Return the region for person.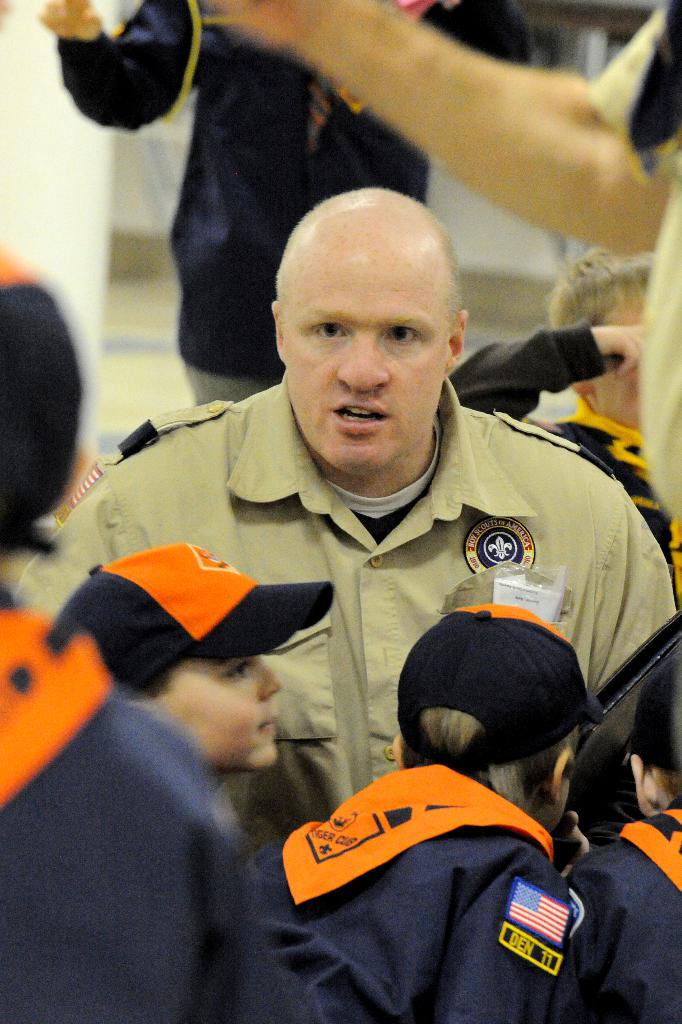
250 622 621 973.
